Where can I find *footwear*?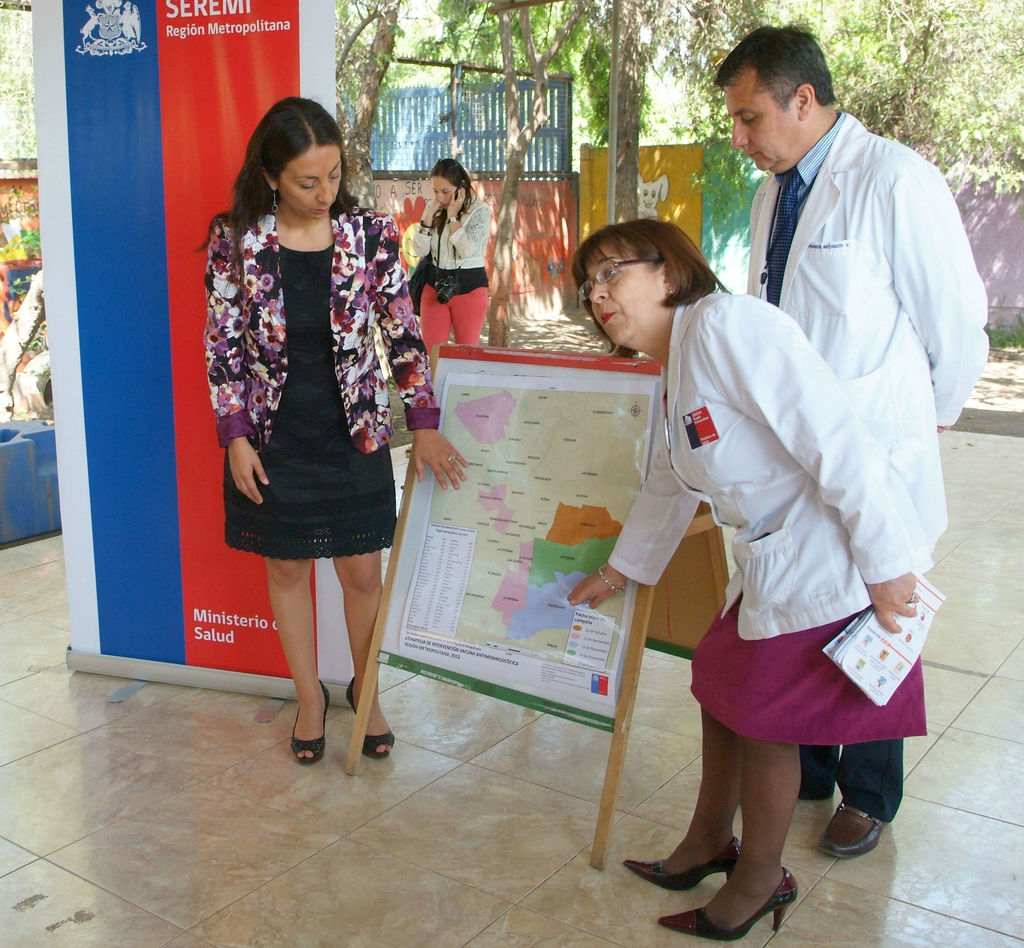
You can find it at [622,832,745,895].
